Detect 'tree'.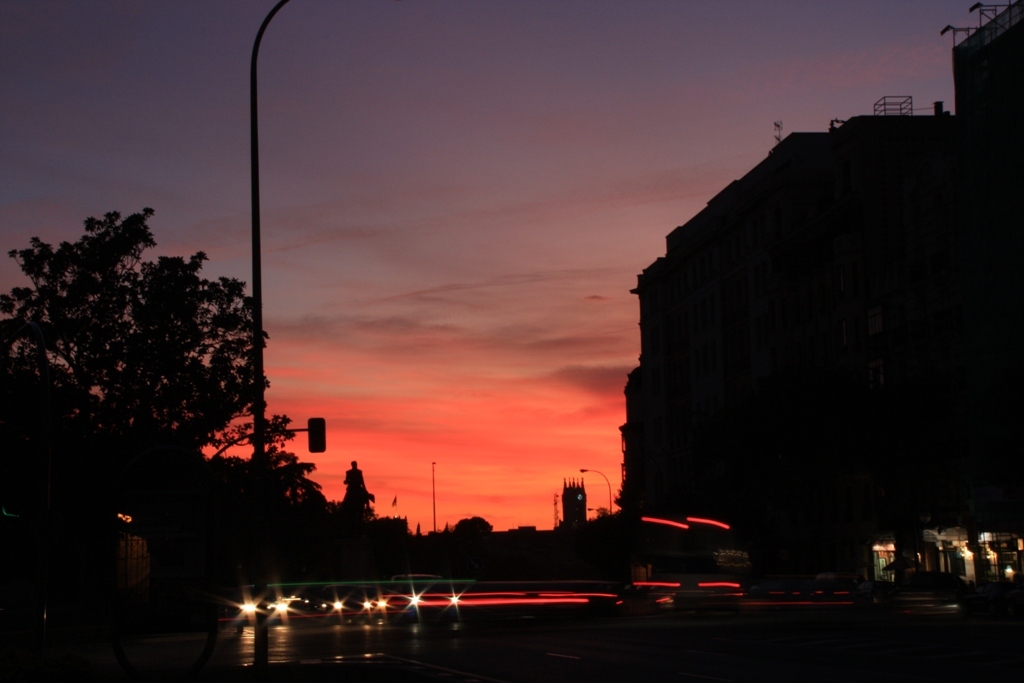
Detected at 368:513:410:553.
